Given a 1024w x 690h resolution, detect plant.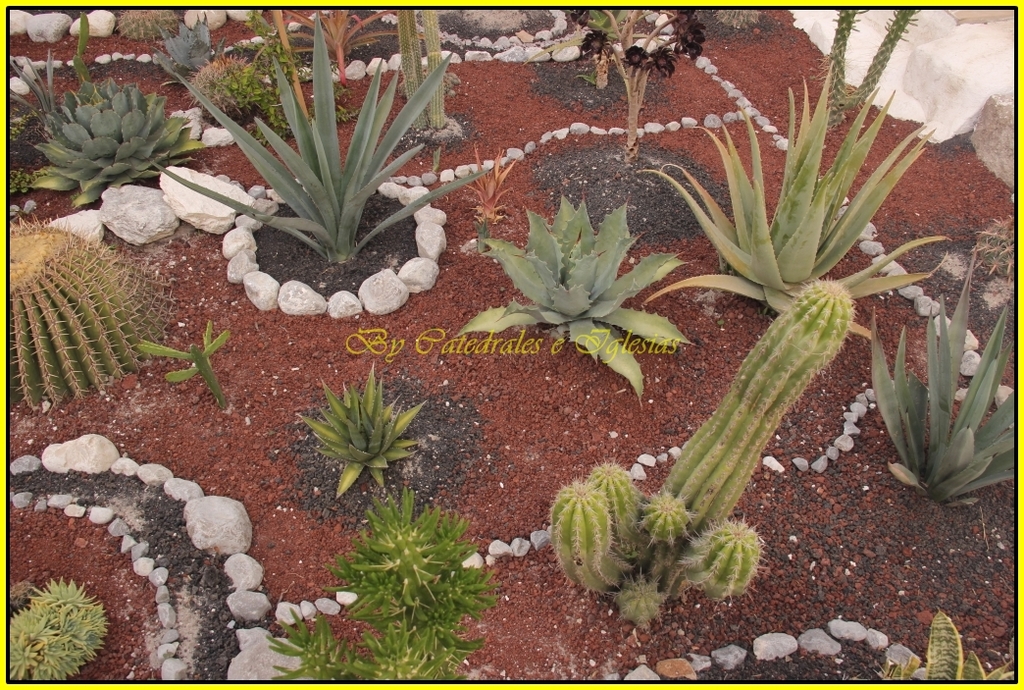
region(6, 575, 114, 683).
